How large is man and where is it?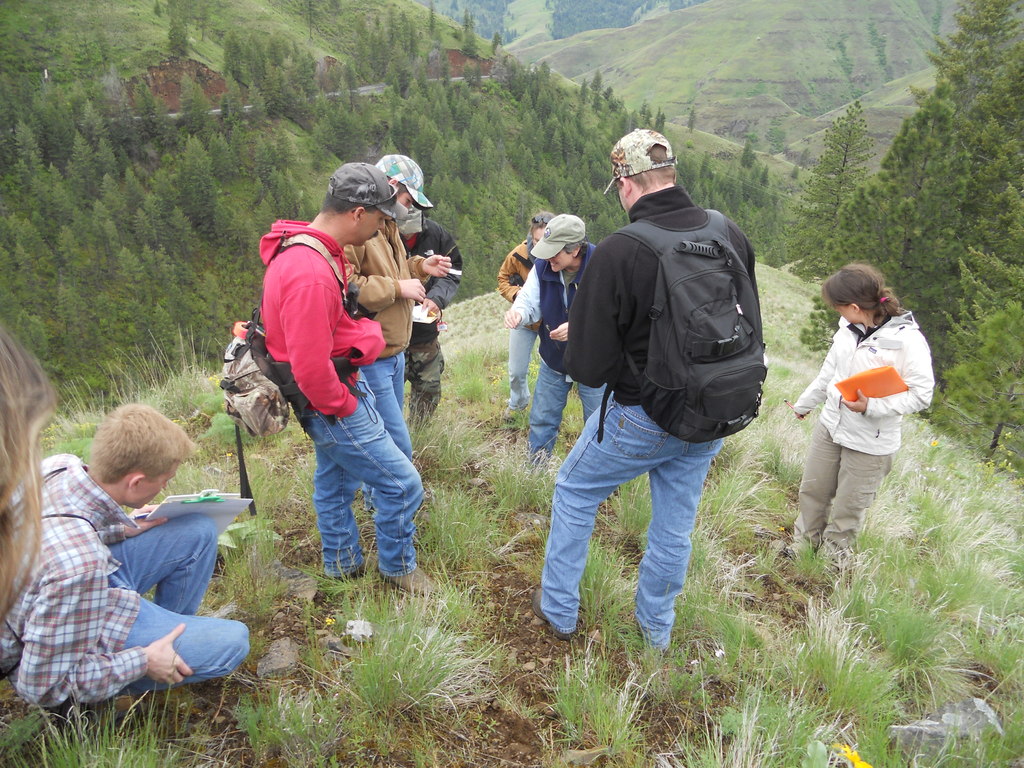
Bounding box: 499, 242, 608, 481.
